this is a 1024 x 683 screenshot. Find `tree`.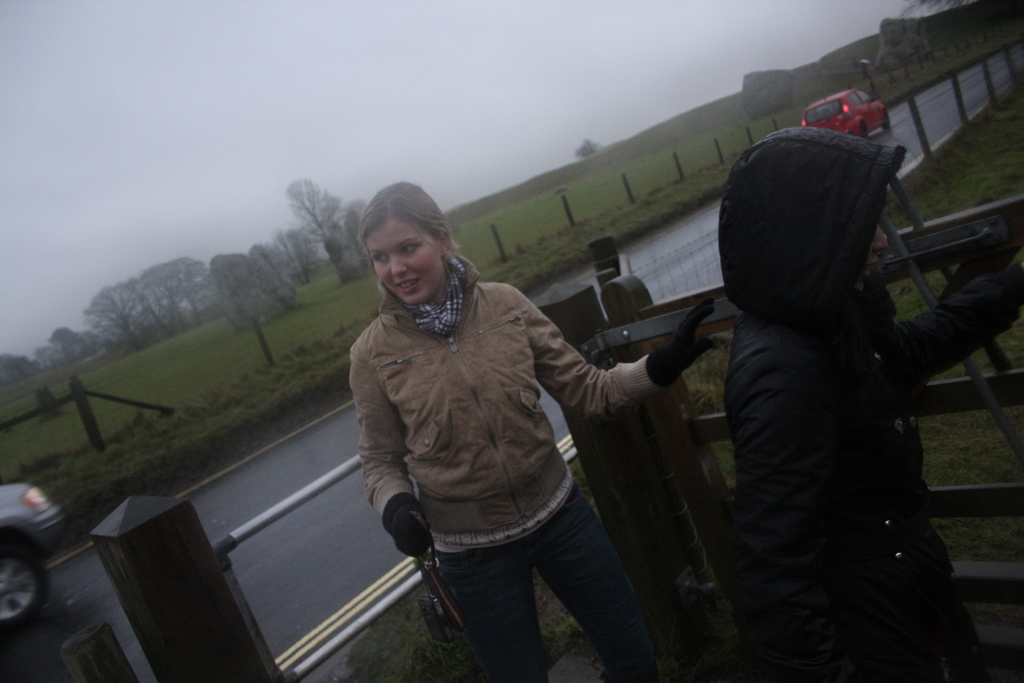
Bounding box: region(280, 176, 340, 276).
